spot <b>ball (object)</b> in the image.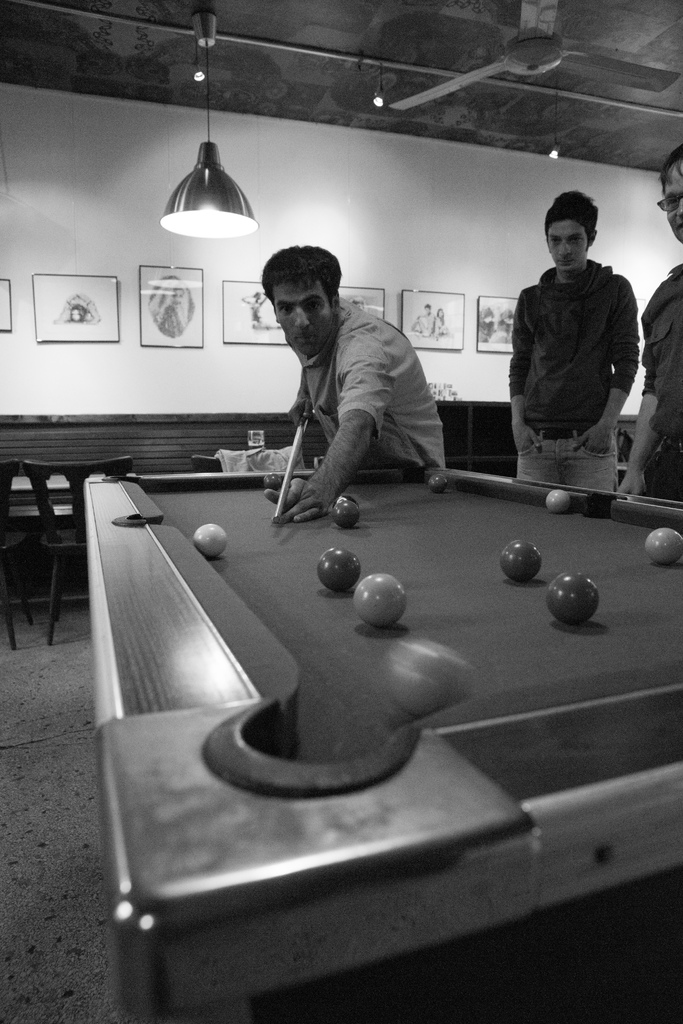
<b>ball (object)</b> found at pyautogui.locateOnScreen(429, 474, 448, 493).
